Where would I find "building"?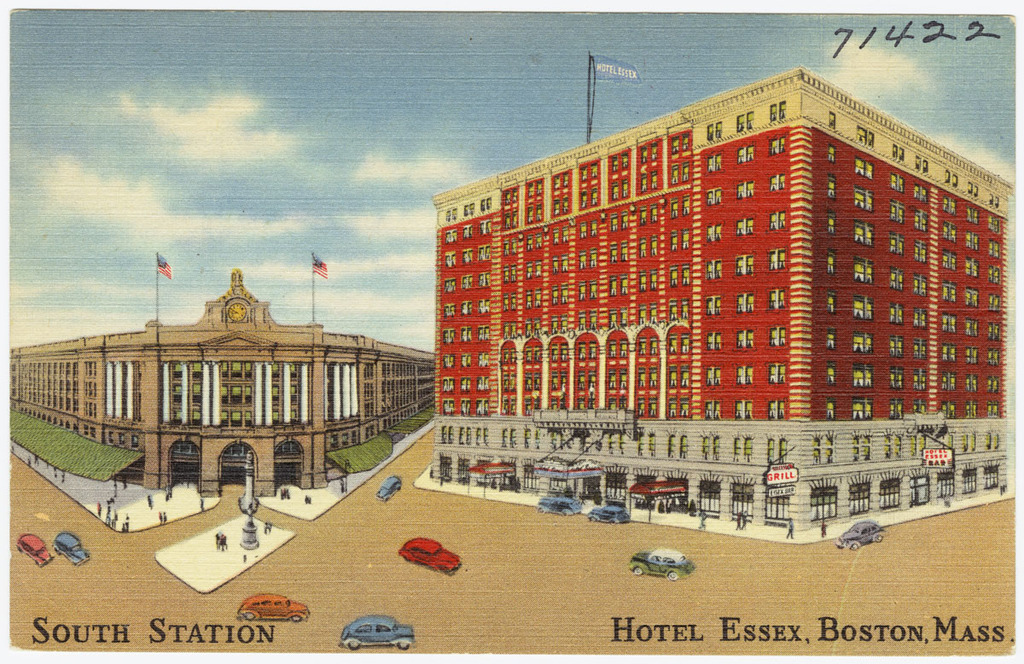
At 426,67,1016,534.
